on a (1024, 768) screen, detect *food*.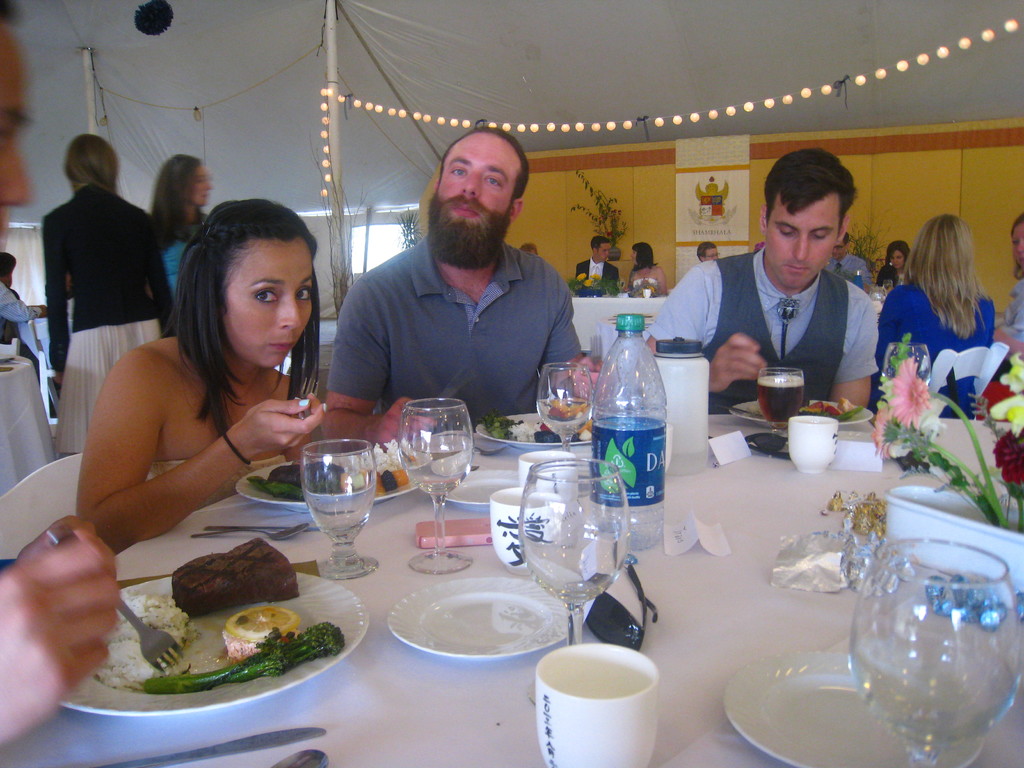
region(170, 538, 298, 616).
